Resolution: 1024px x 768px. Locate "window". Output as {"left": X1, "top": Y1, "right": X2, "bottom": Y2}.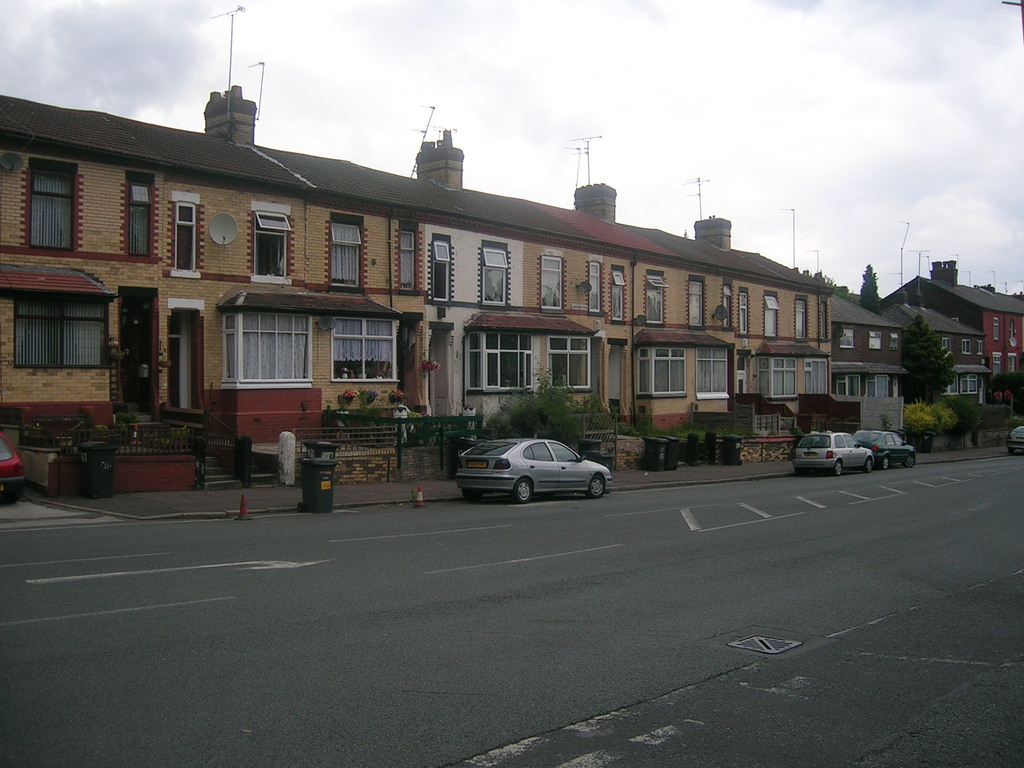
{"left": 1009, "top": 353, "right": 1016, "bottom": 371}.
